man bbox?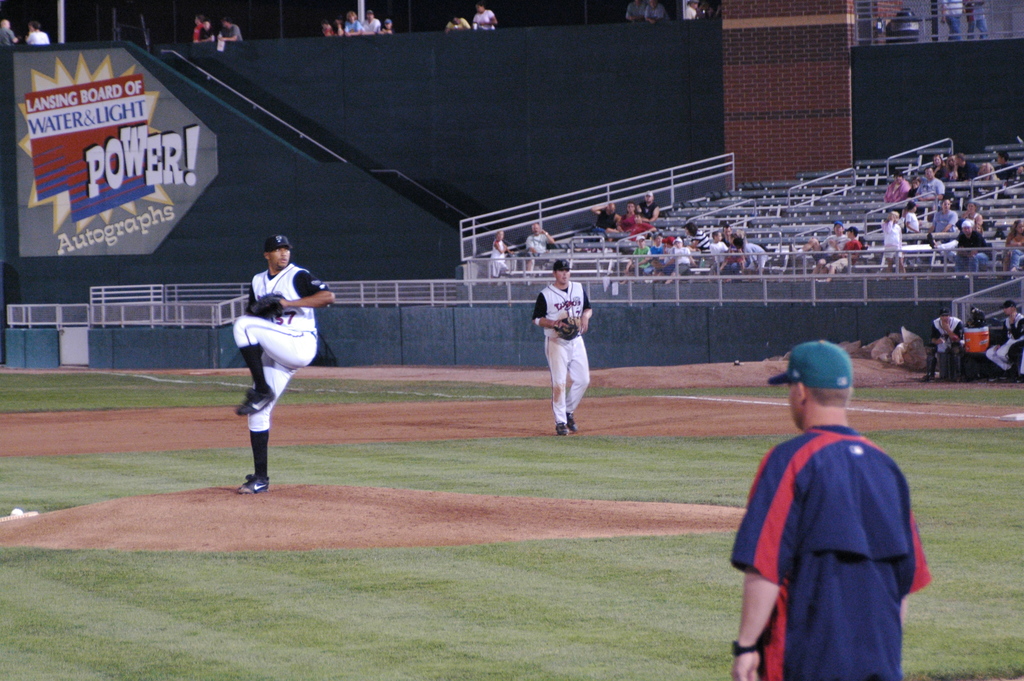
<box>234,231,332,495</box>
